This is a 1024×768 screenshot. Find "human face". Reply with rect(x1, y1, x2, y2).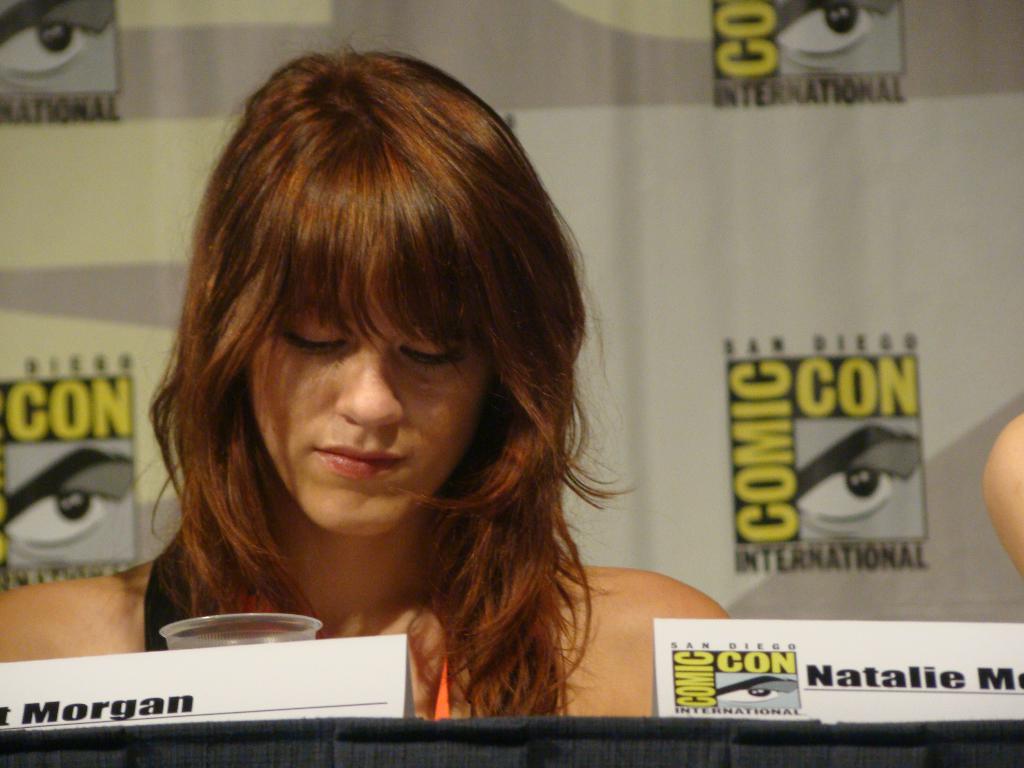
rect(1, 445, 132, 568).
